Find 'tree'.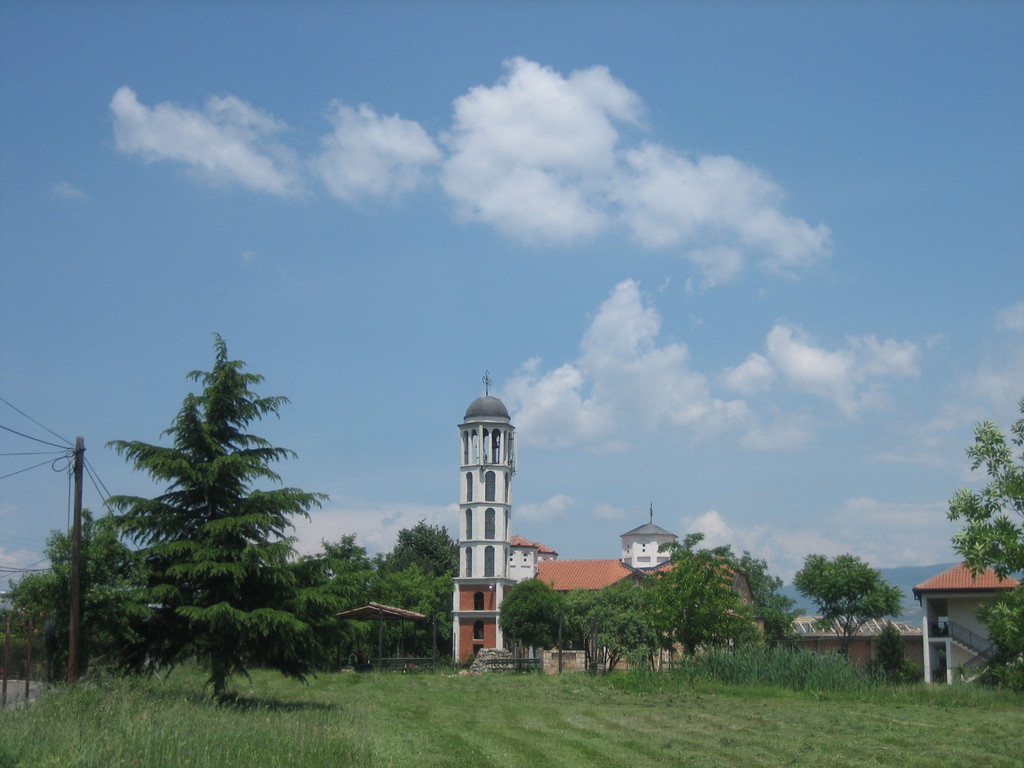
{"x1": 785, "y1": 549, "x2": 902, "y2": 659}.
